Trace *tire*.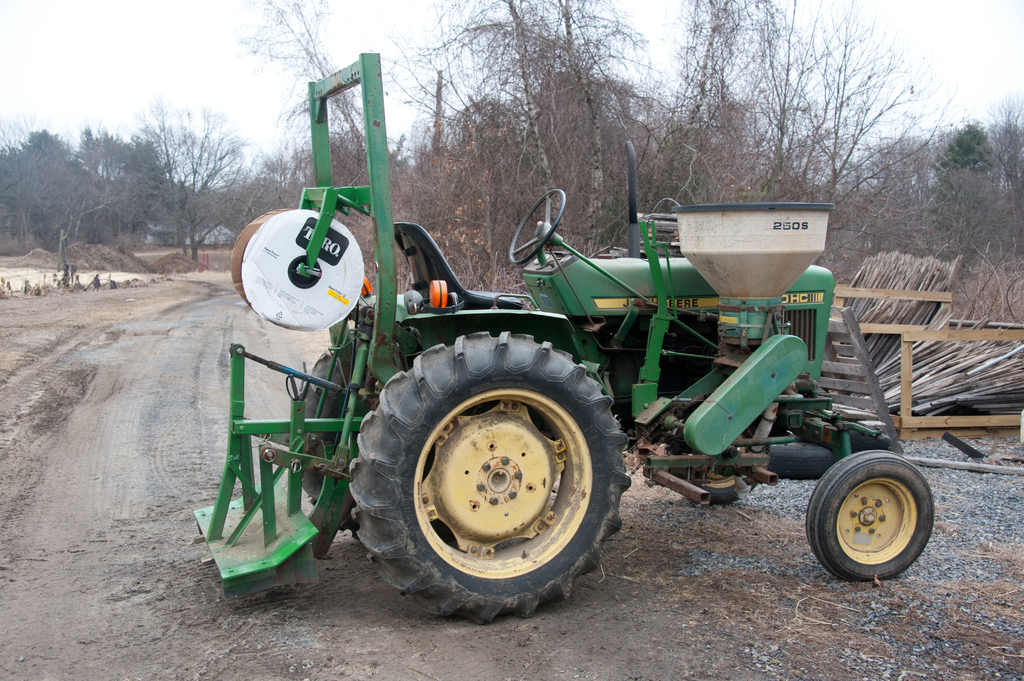
Traced to [x1=289, y1=329, x2=402, y2=523].
